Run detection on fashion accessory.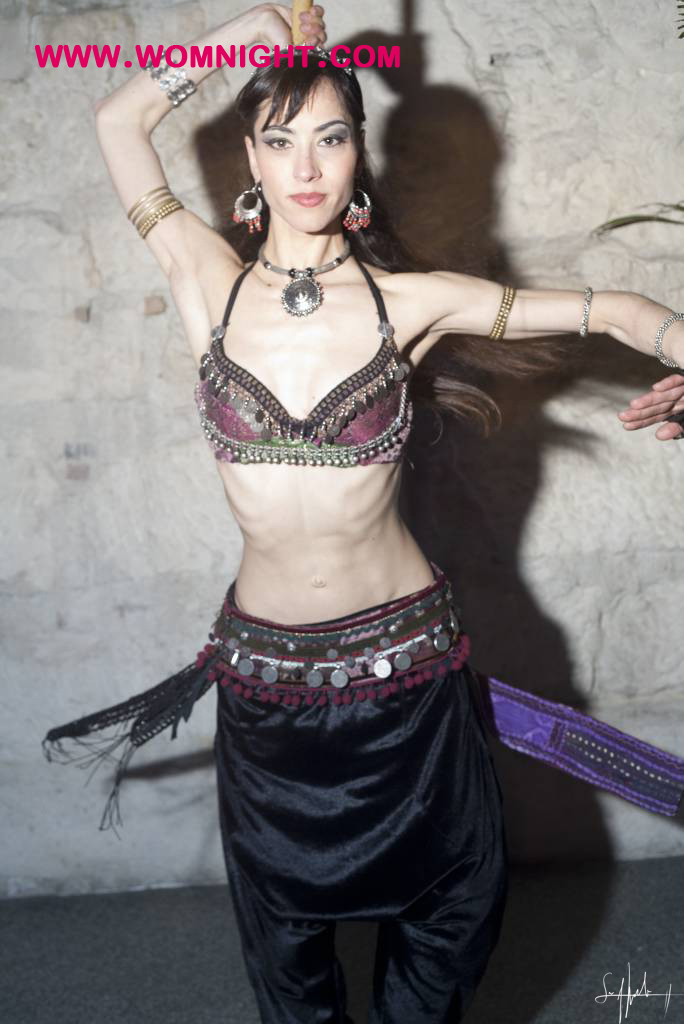
Result: 144 50 198 108.
